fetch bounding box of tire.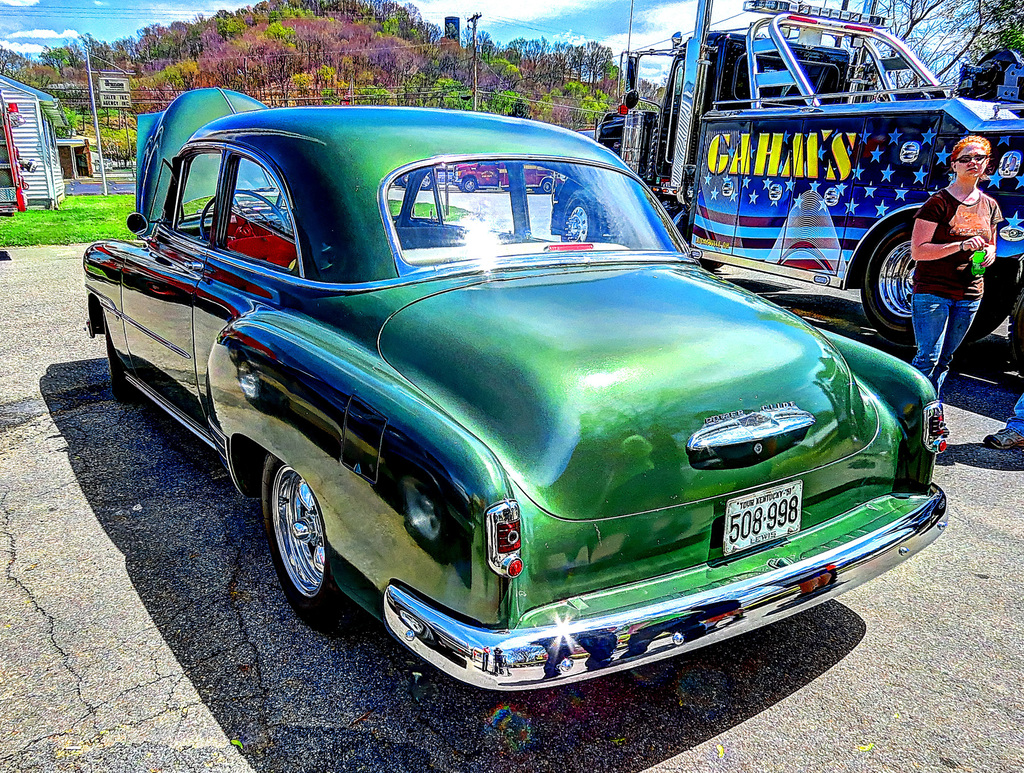
Bbox: (left=401, top=166, right=435, bottom=188).
